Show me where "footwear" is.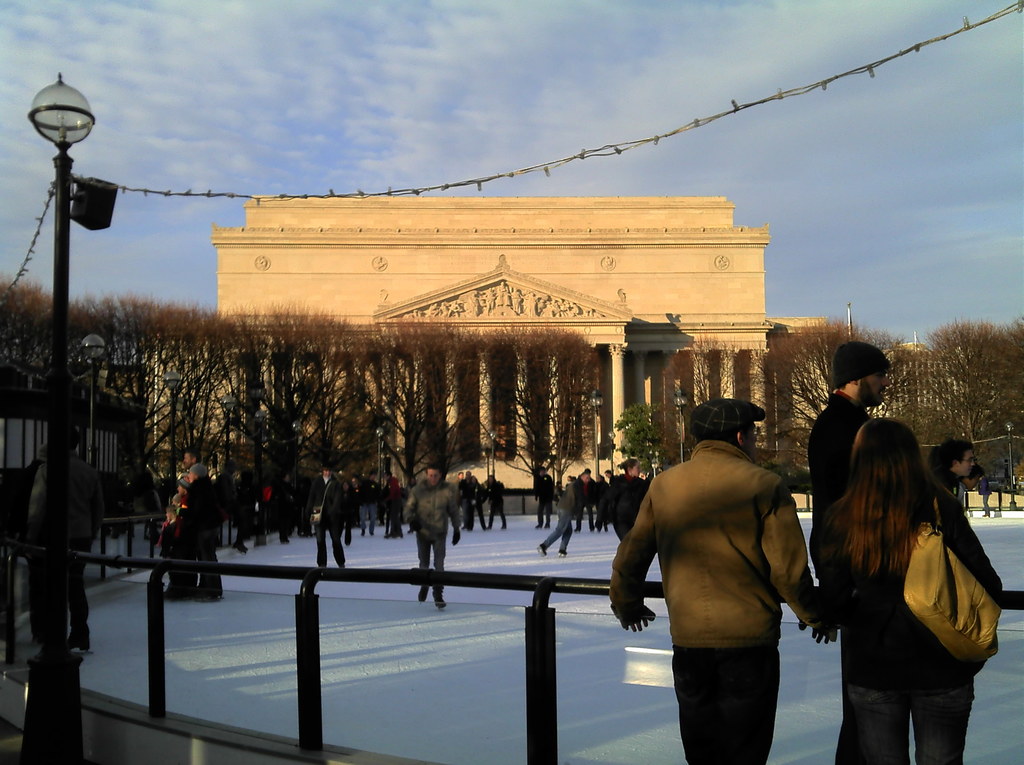
"footwear" is at 484 527 487 529.
